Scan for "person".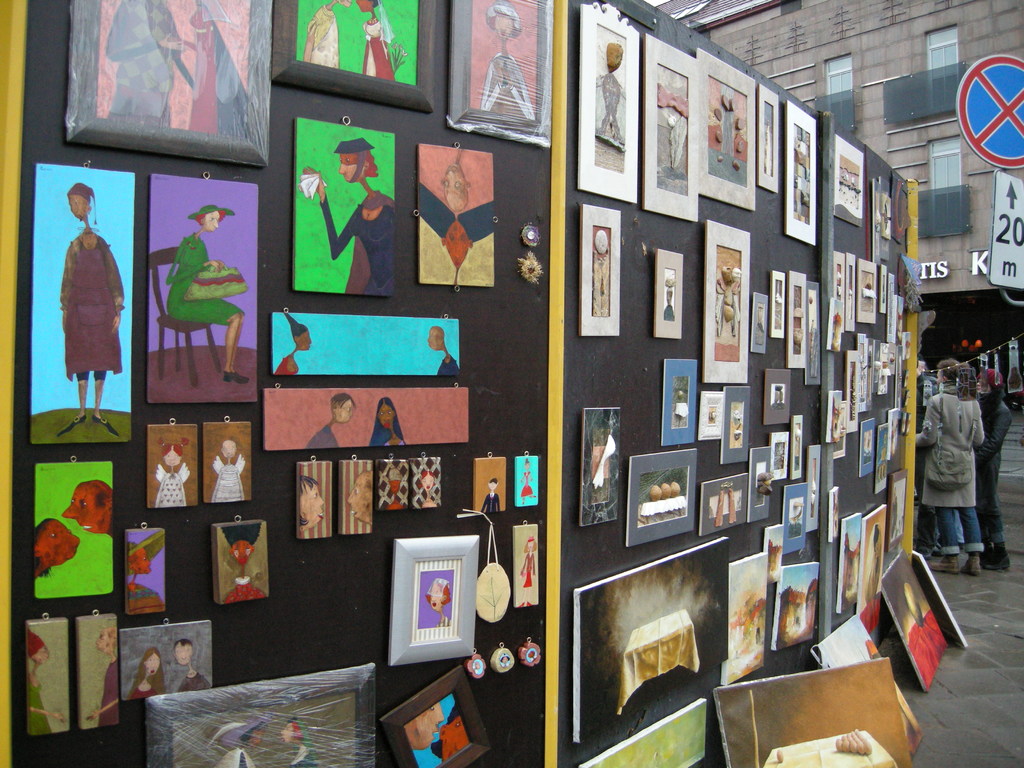
Scan result: <bbox>355, 0, 398, 82</bbox>.
